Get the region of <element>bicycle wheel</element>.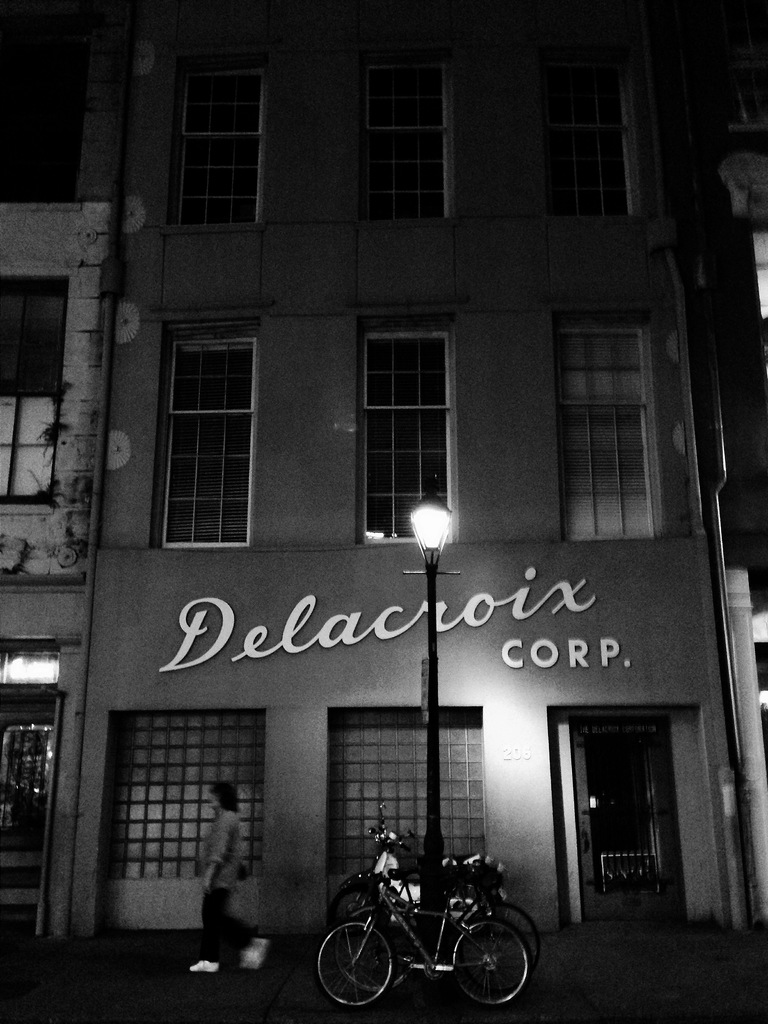
[x1=463, y1=907, x2=531, y2=1011].
